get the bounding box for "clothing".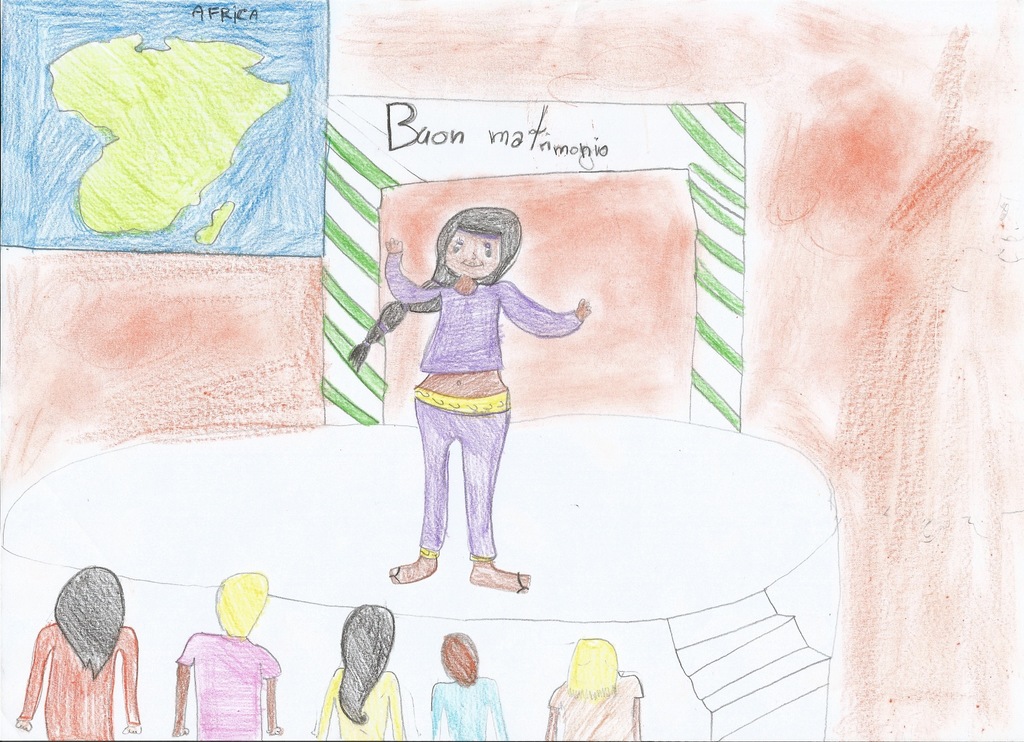
(x1=311, y1=670, x2=404, y2=741).
